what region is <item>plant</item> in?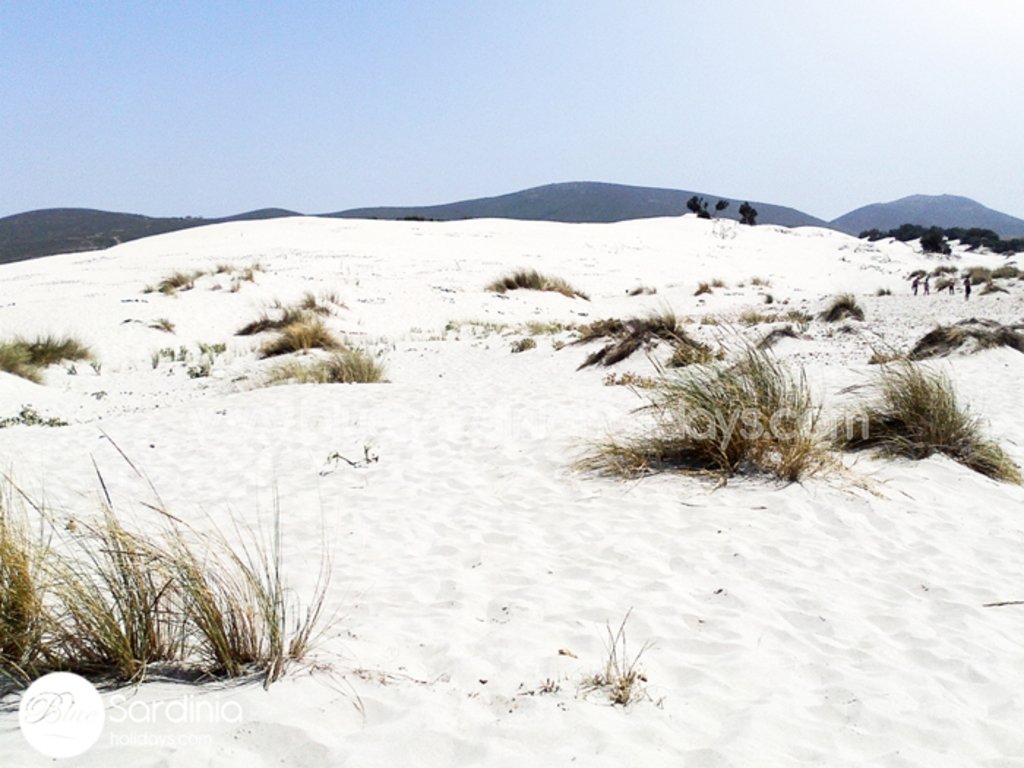
locate(489, 257, 591, 307).
